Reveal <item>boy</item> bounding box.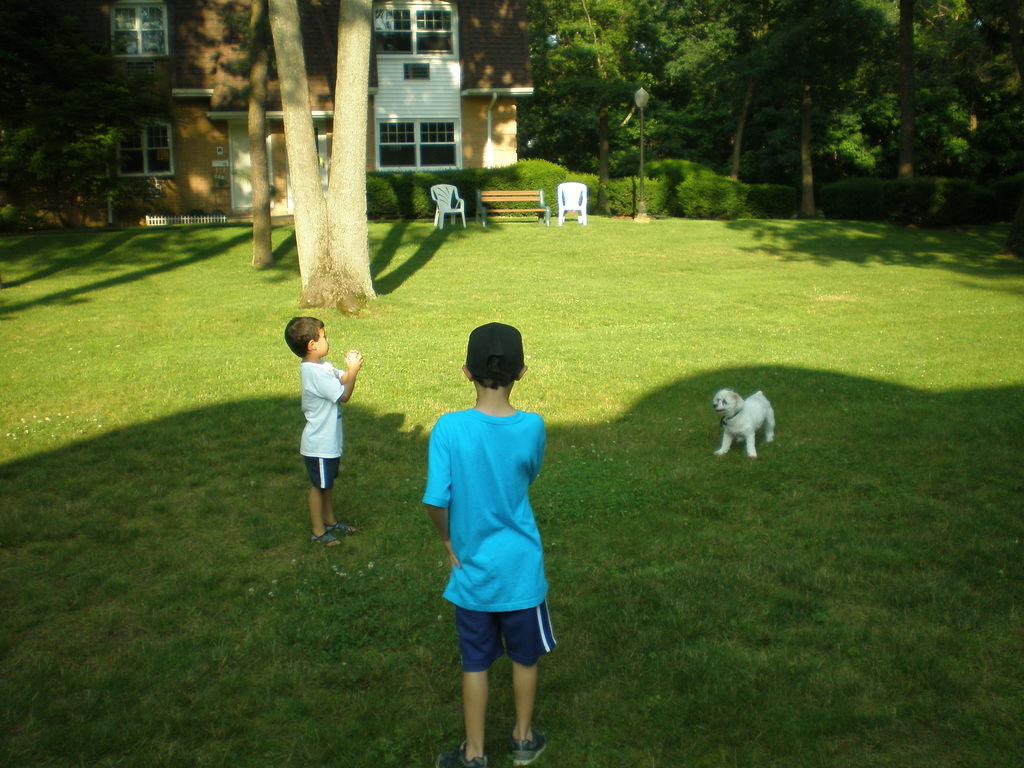
Revealed: box=[281, 313, 365, 555].
